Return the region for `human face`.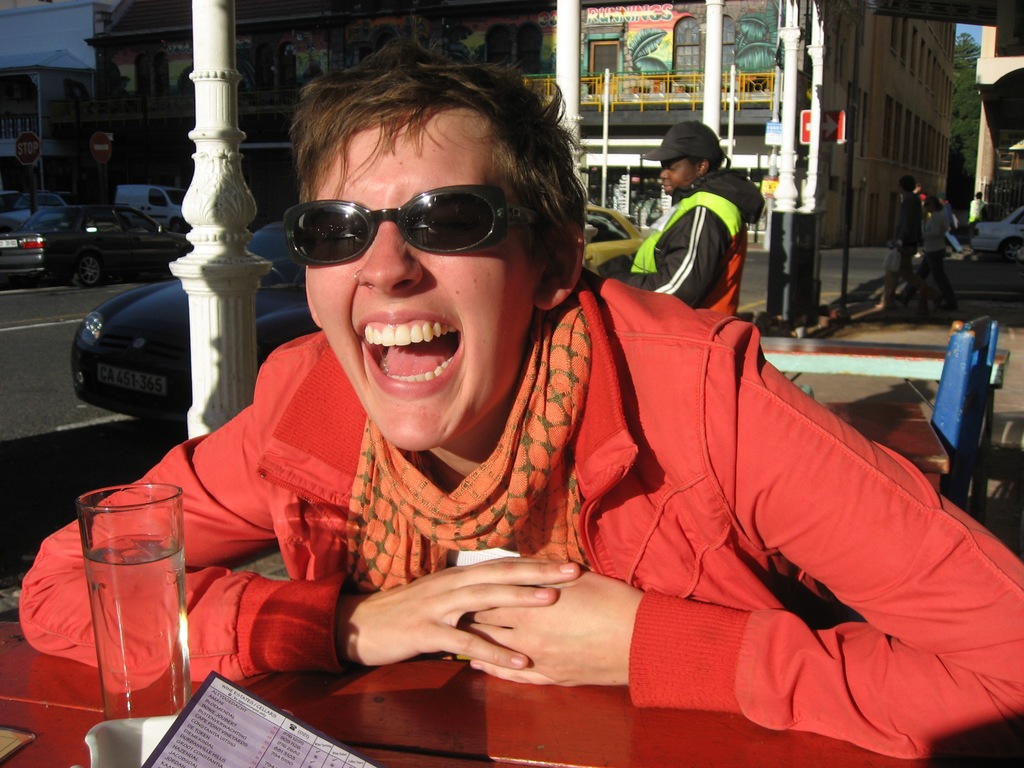
select_region(307, 104, 543, 451).
